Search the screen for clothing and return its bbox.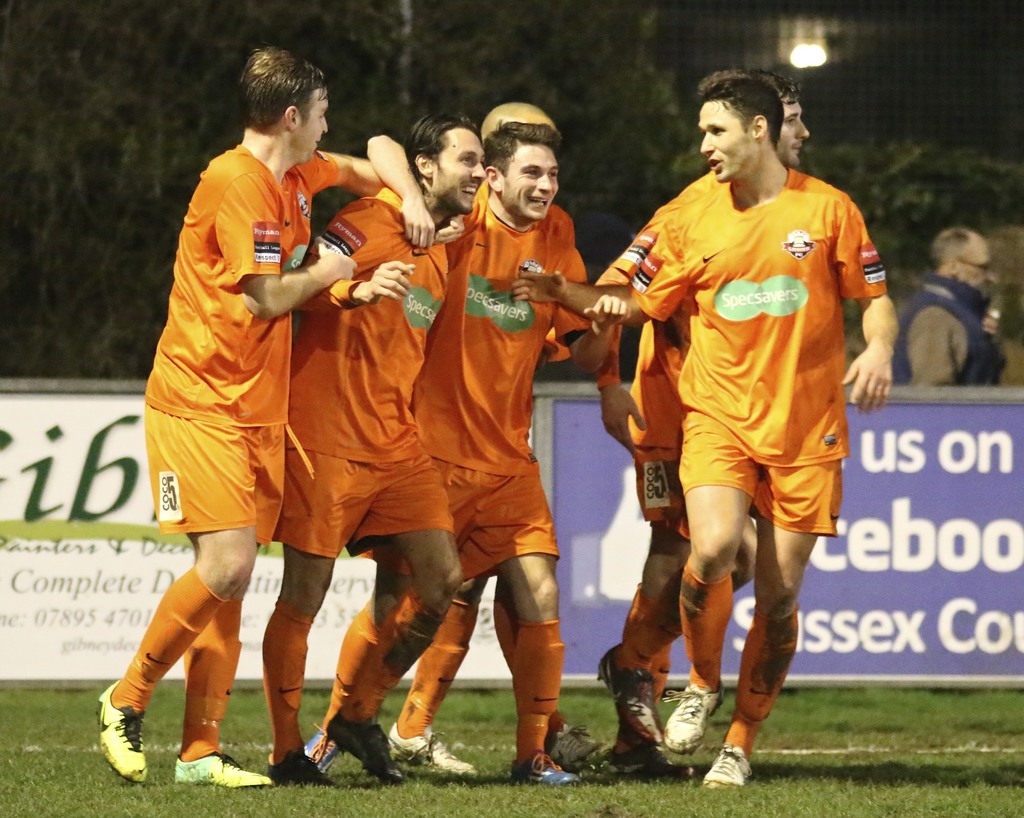
Found: [273, 181, 458, 763].
